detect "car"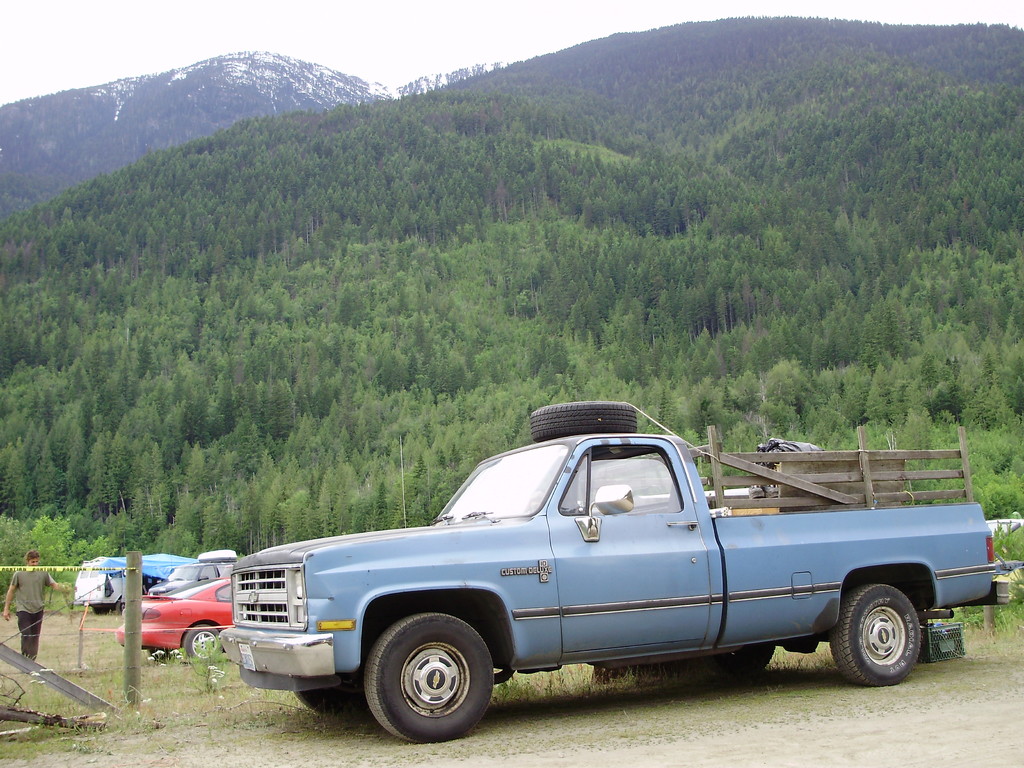
left=145, top=550, right=239, bottom=595
